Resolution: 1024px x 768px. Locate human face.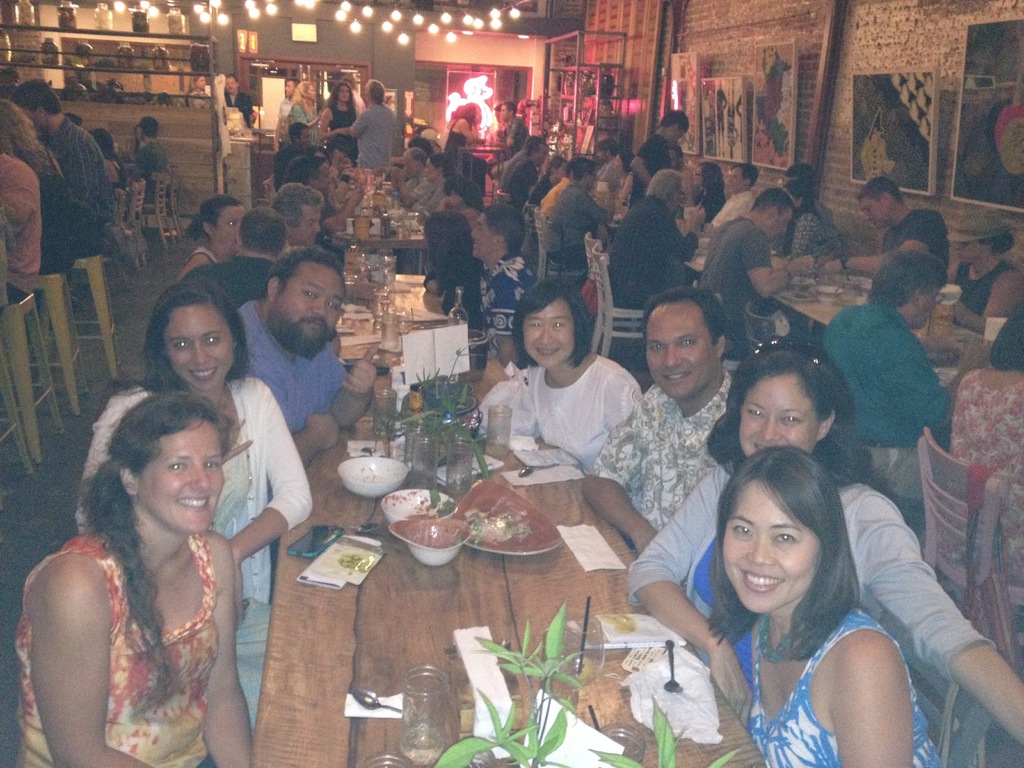
bbox(723, 498, 817, 617).
